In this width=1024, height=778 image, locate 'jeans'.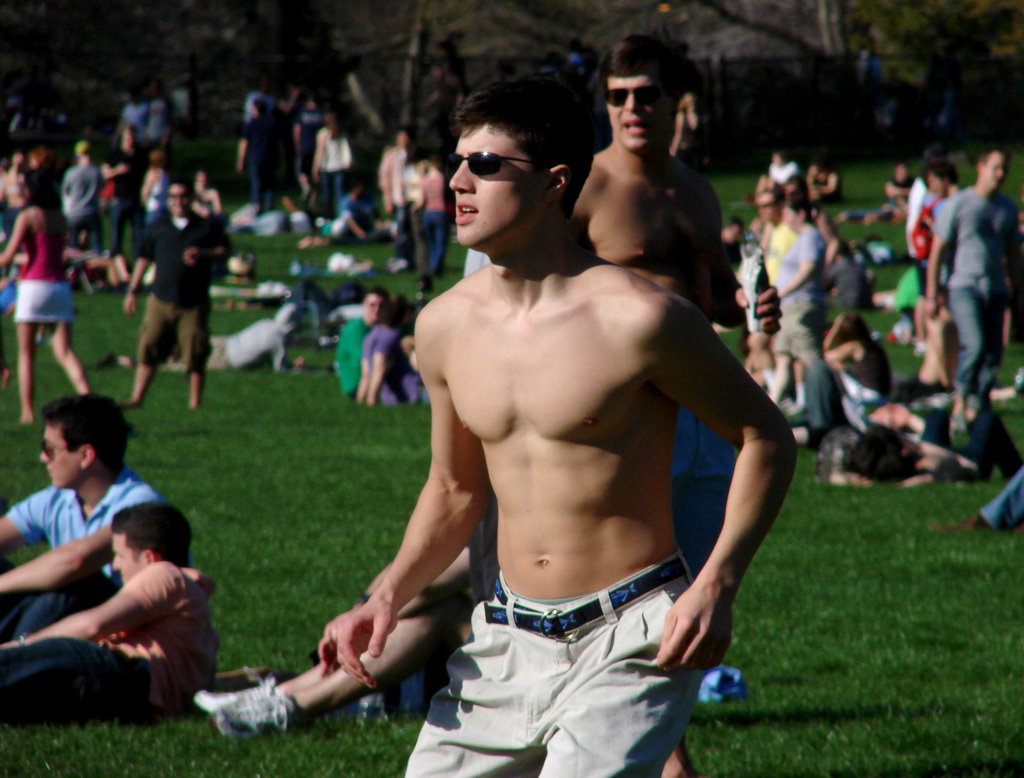
Bounding box: rect(318, 175, 344, 214).
